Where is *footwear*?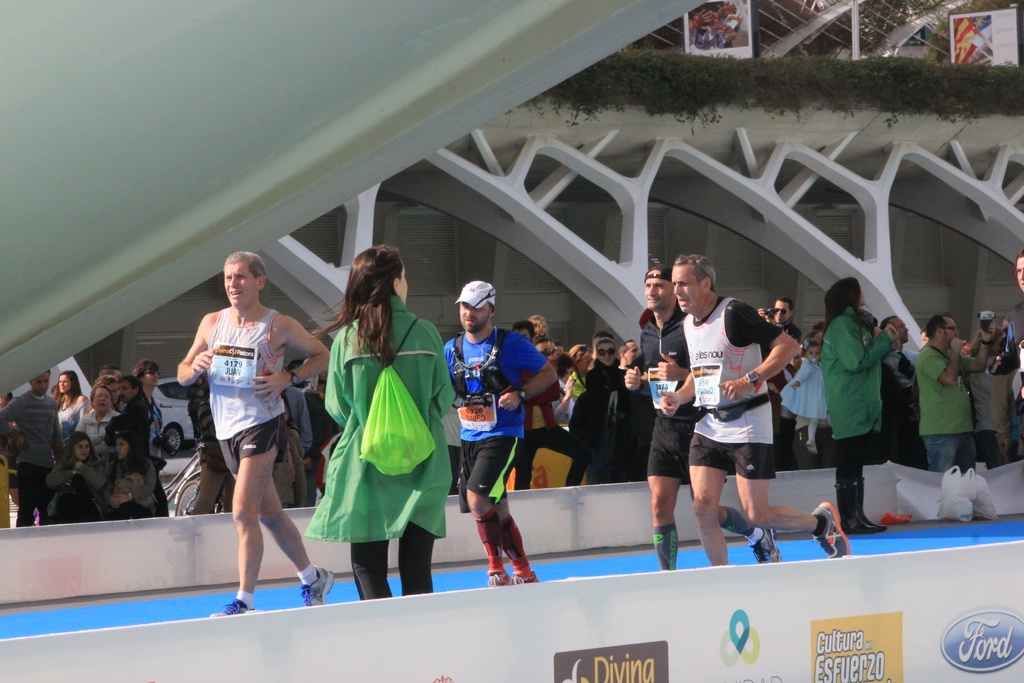
x1=813 y1=504 x2=850 y2=559.
